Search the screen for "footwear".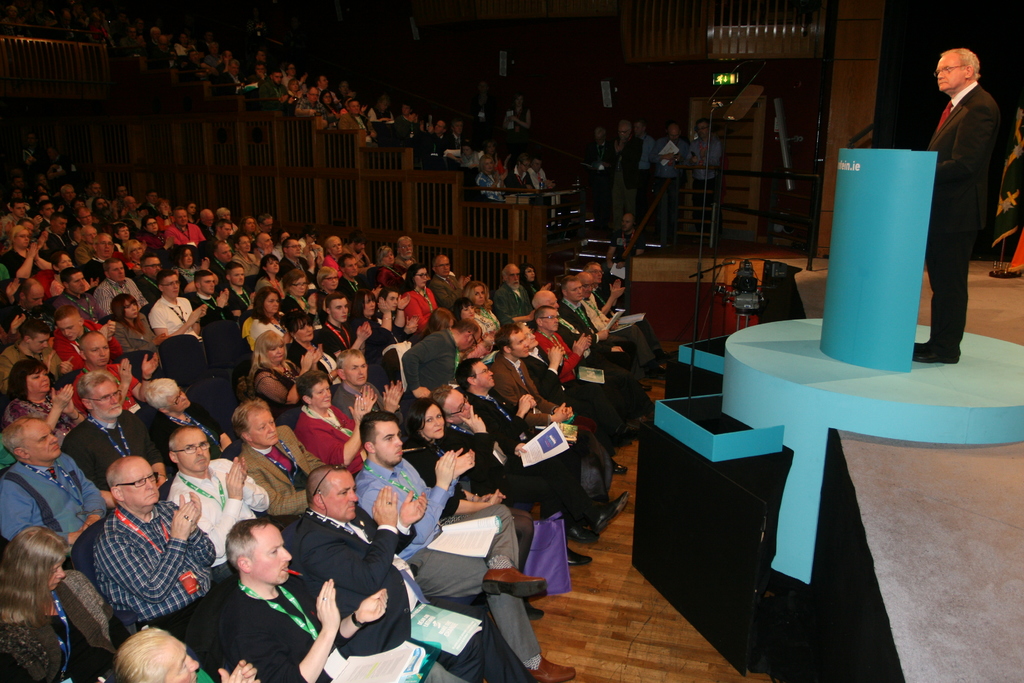
Found at <box>589,488,630,526</box>.
